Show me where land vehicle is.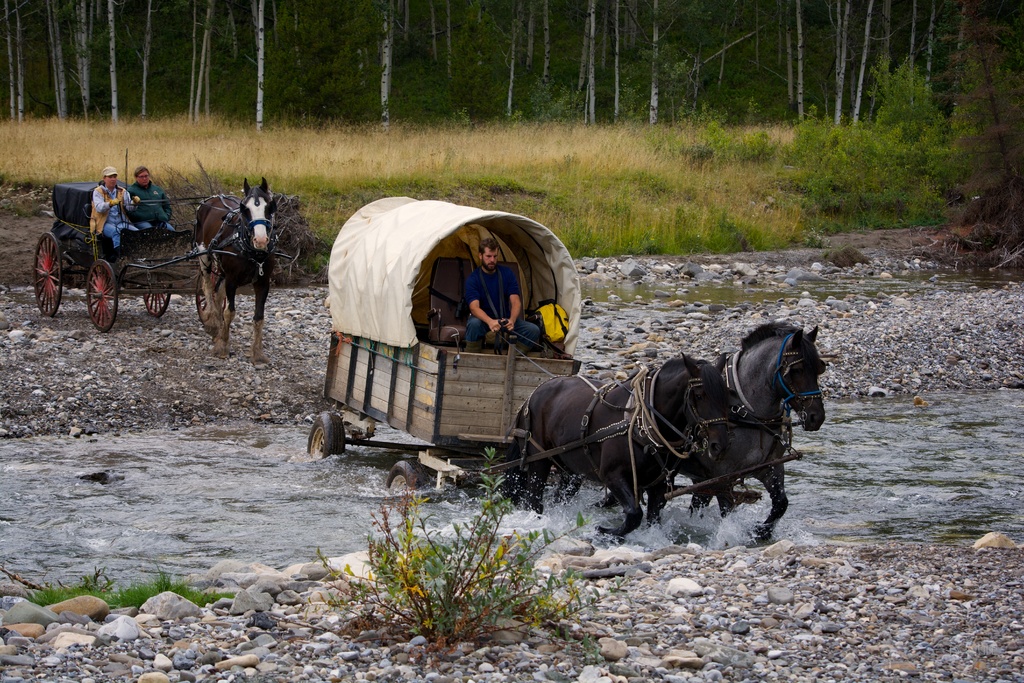
land vehicle is at bbox(307, 195, 825, 542).
